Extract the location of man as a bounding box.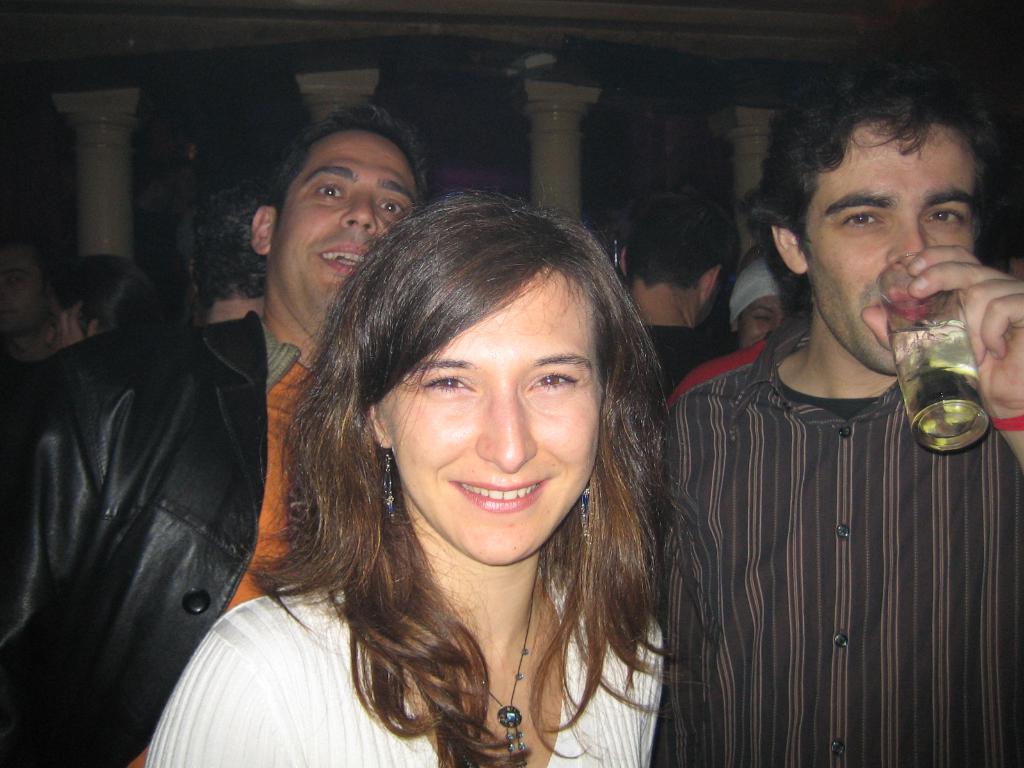
crop(0, 98, 435, 767).
